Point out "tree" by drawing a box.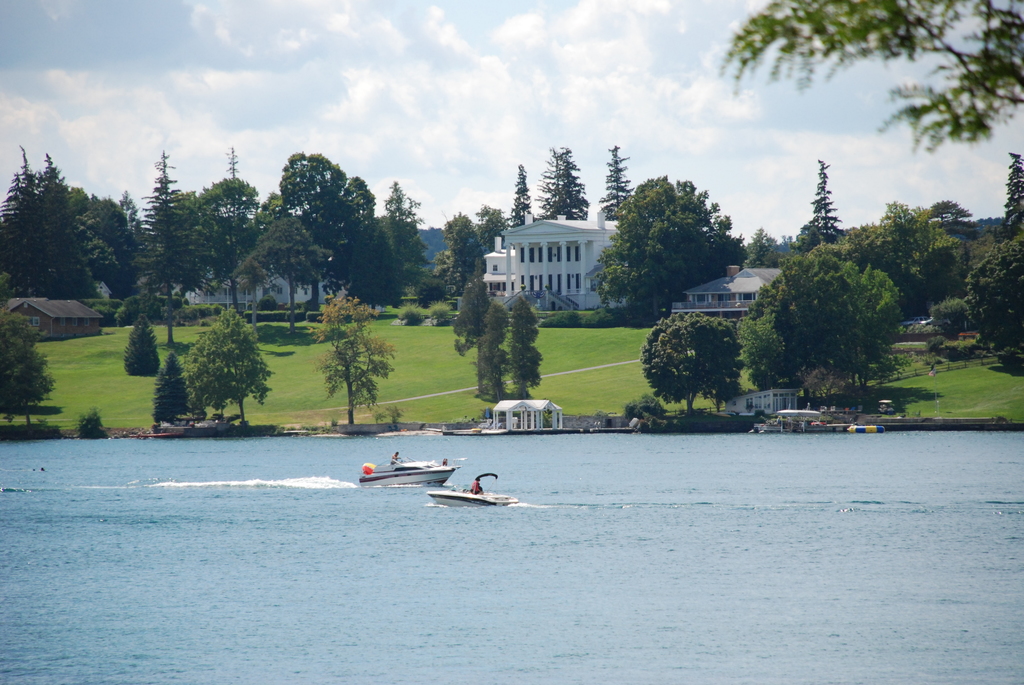
[706,0,1023,152].
